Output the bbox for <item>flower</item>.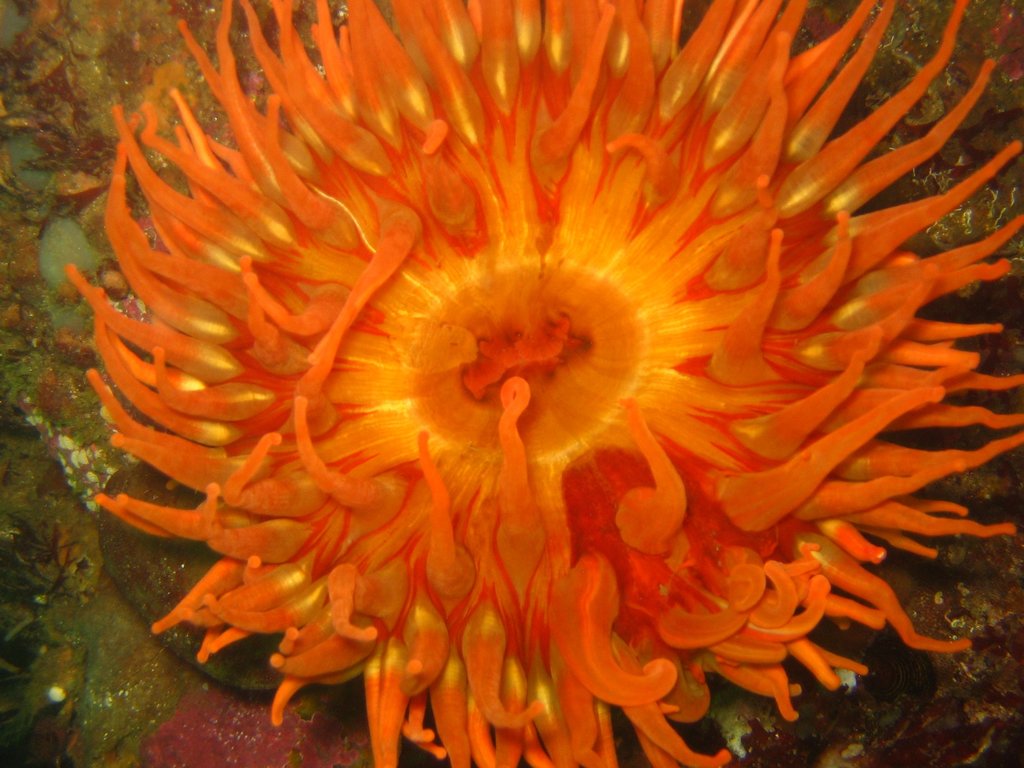
[x1=41, y1=1, x2=1006, y2=756].
